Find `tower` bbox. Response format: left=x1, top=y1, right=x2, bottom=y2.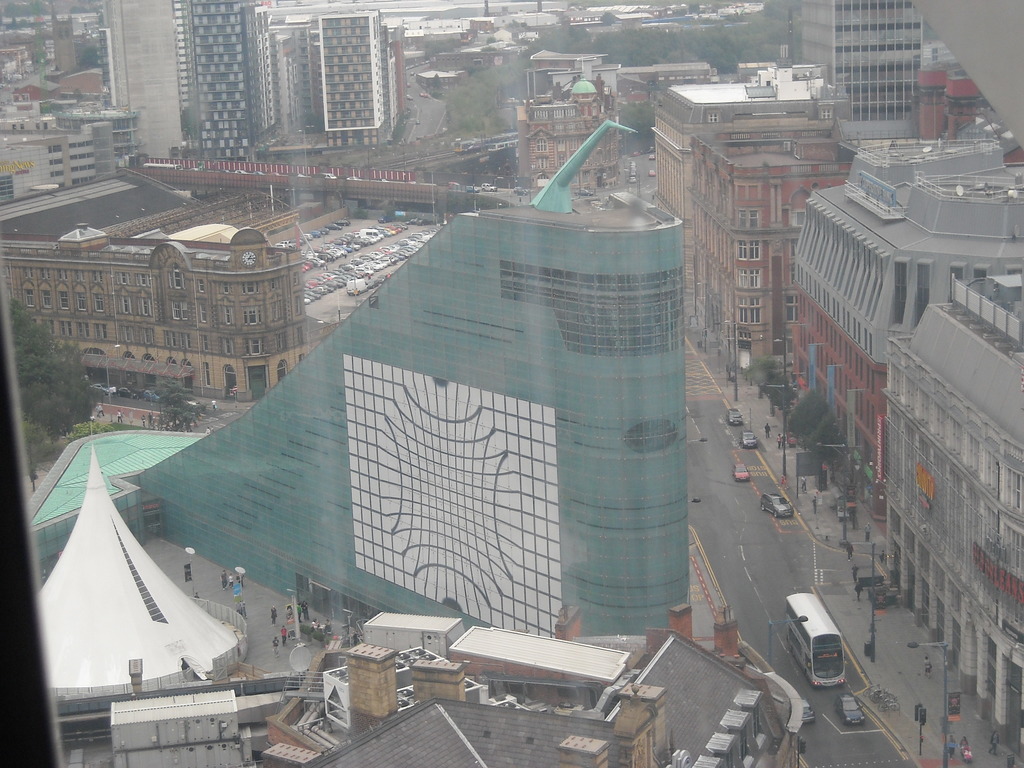
left=101, top=127, right=708, bottom=698.
